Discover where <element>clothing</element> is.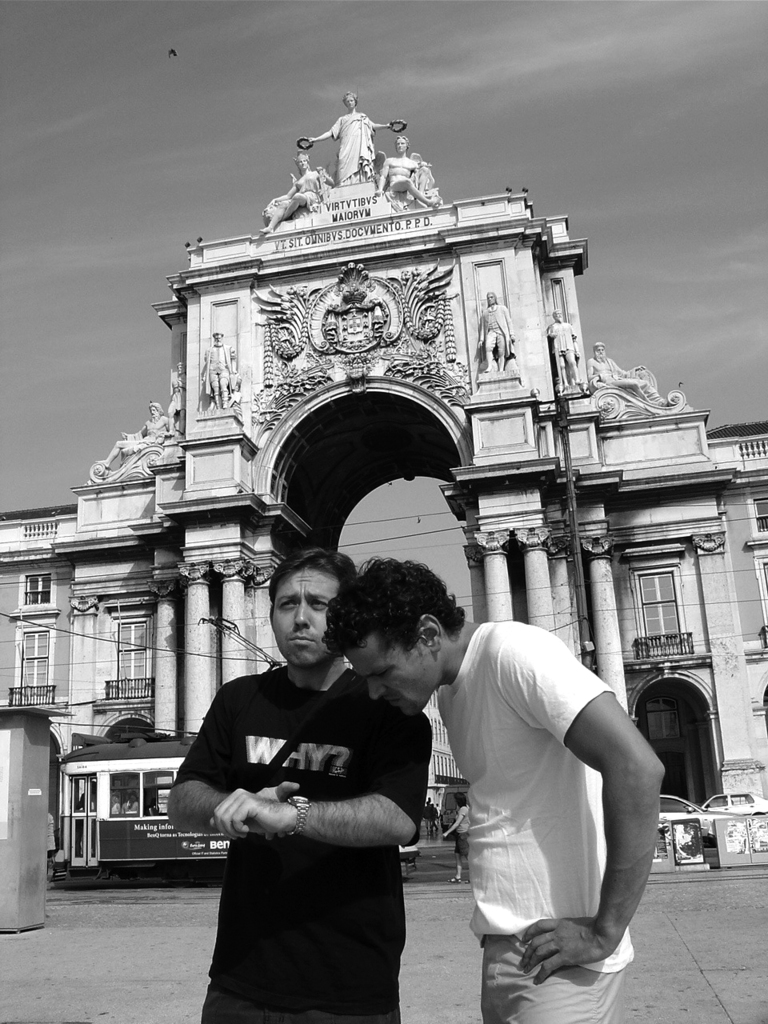
Discovered at (x1=436, y1=805, x2=440, y2=821).
